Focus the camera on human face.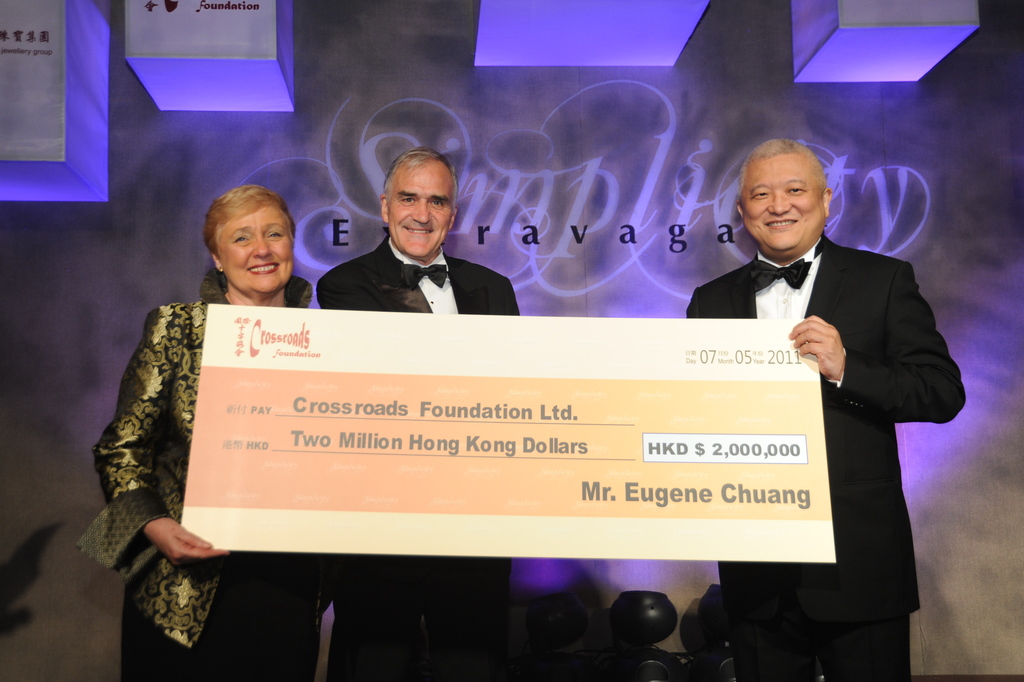
Focus region: (left=389, top=167, right=447, bottom=257).
